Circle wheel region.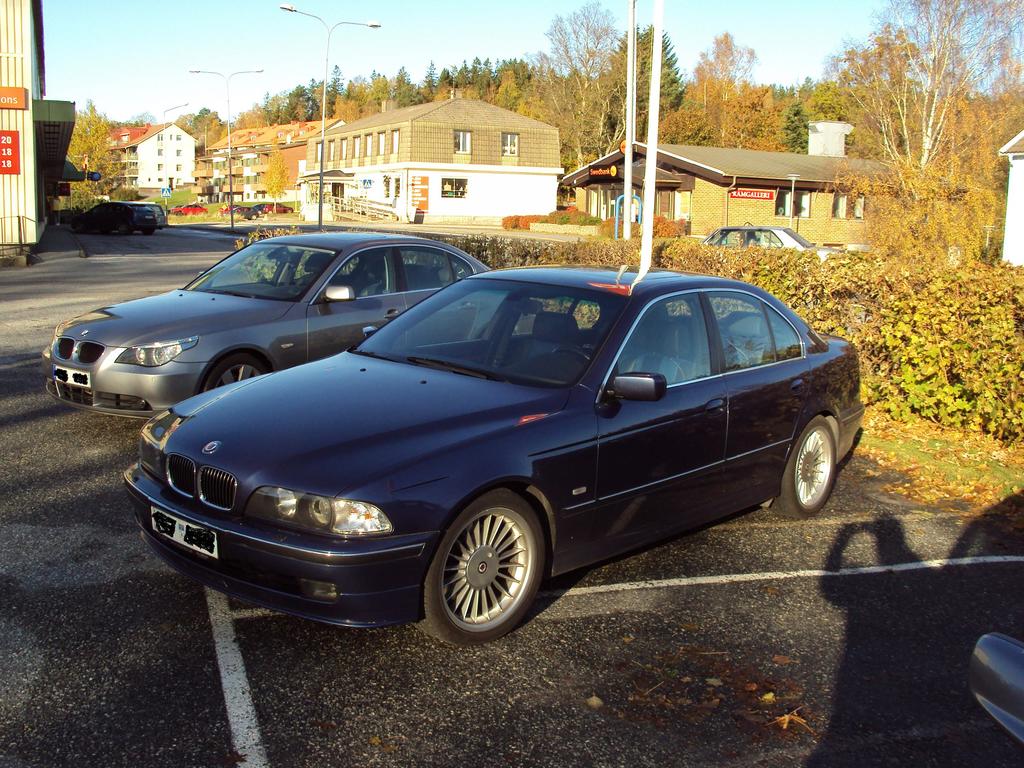
Region: {"left": 421, "top": 502, "right": 545, "bottom": 630}.
